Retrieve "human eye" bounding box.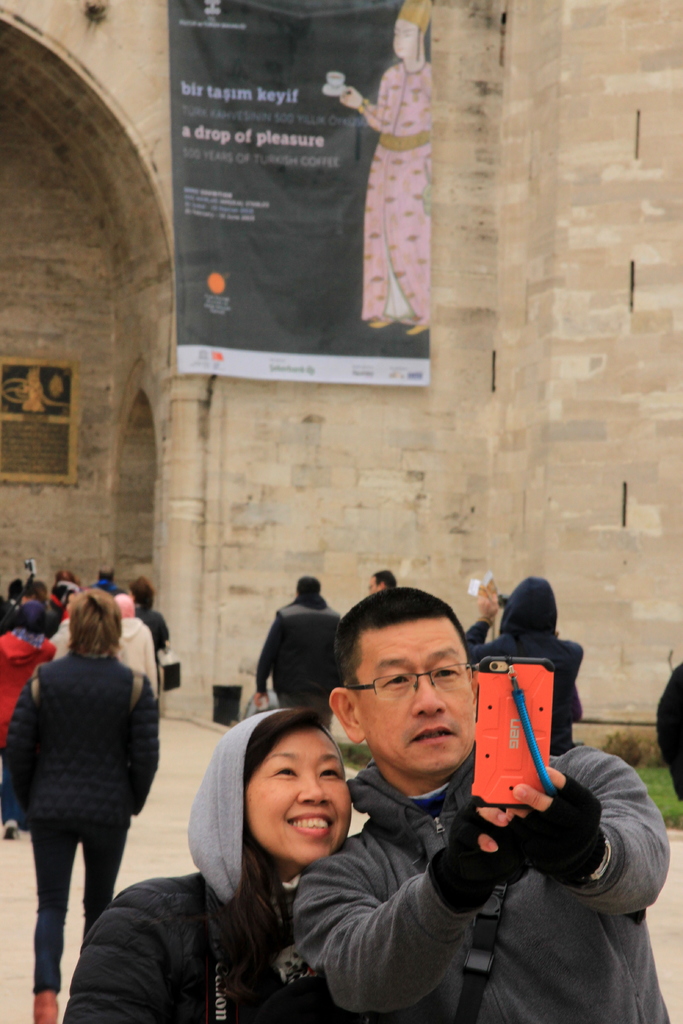
Bounding box: 429/664/463/685.
